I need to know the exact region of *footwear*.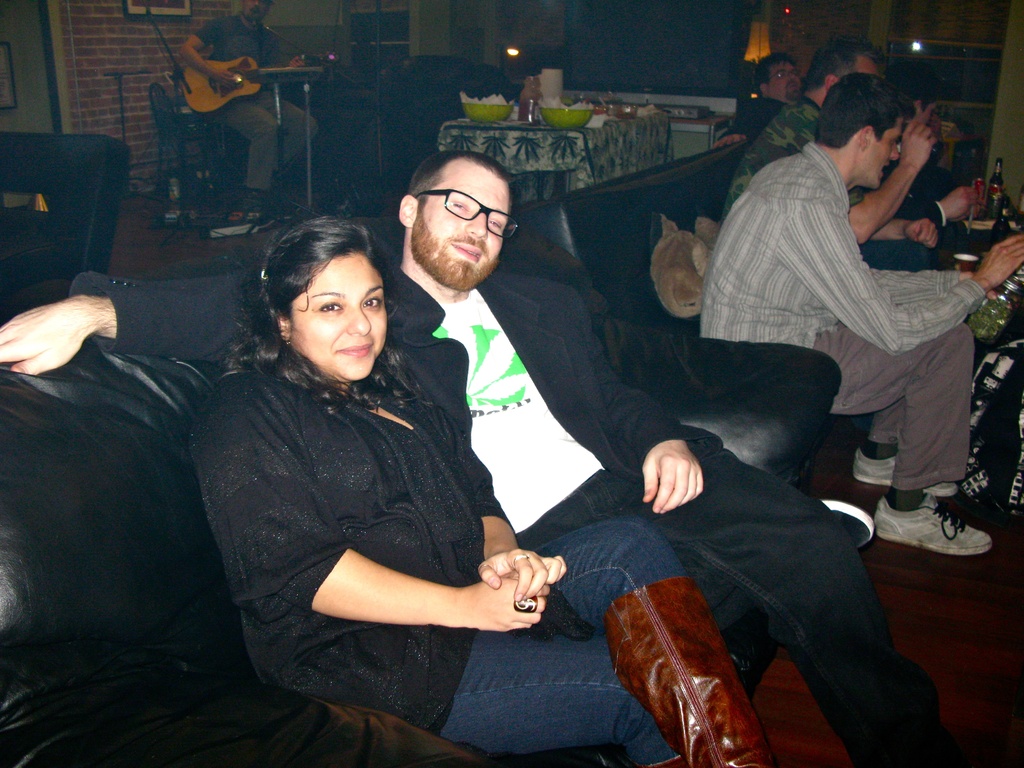
Region: {"left": 849, "top": 452, "right": 955, "bottom": 492}.
